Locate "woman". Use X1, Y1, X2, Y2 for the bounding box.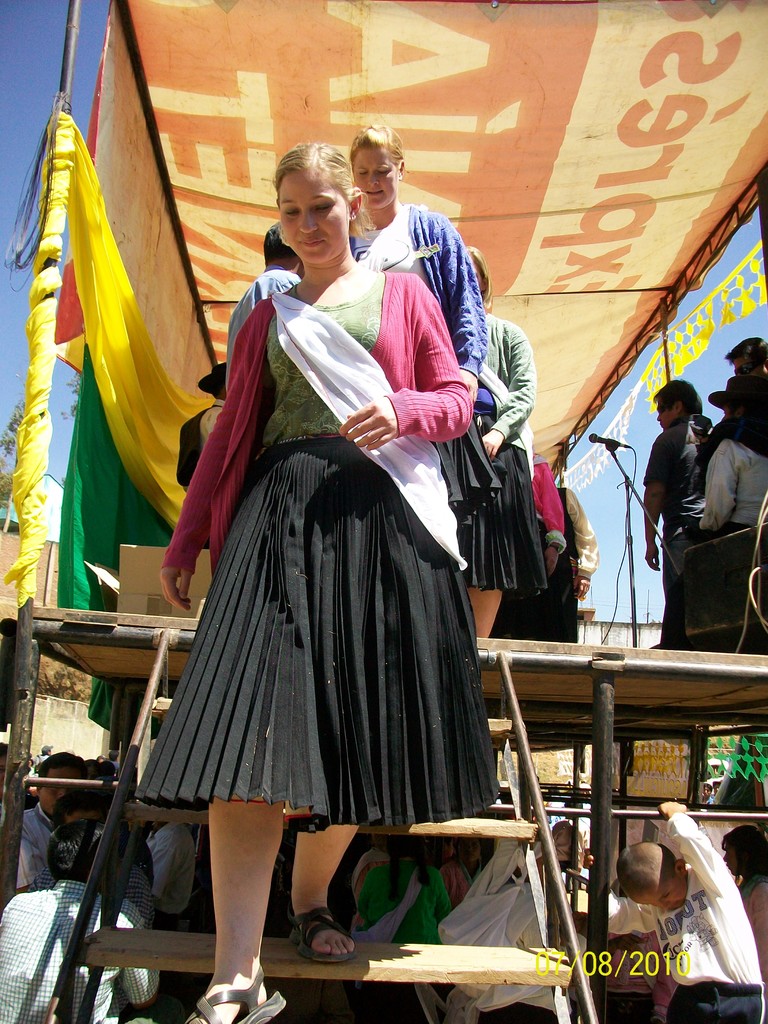
120, 145, 532, 979.
